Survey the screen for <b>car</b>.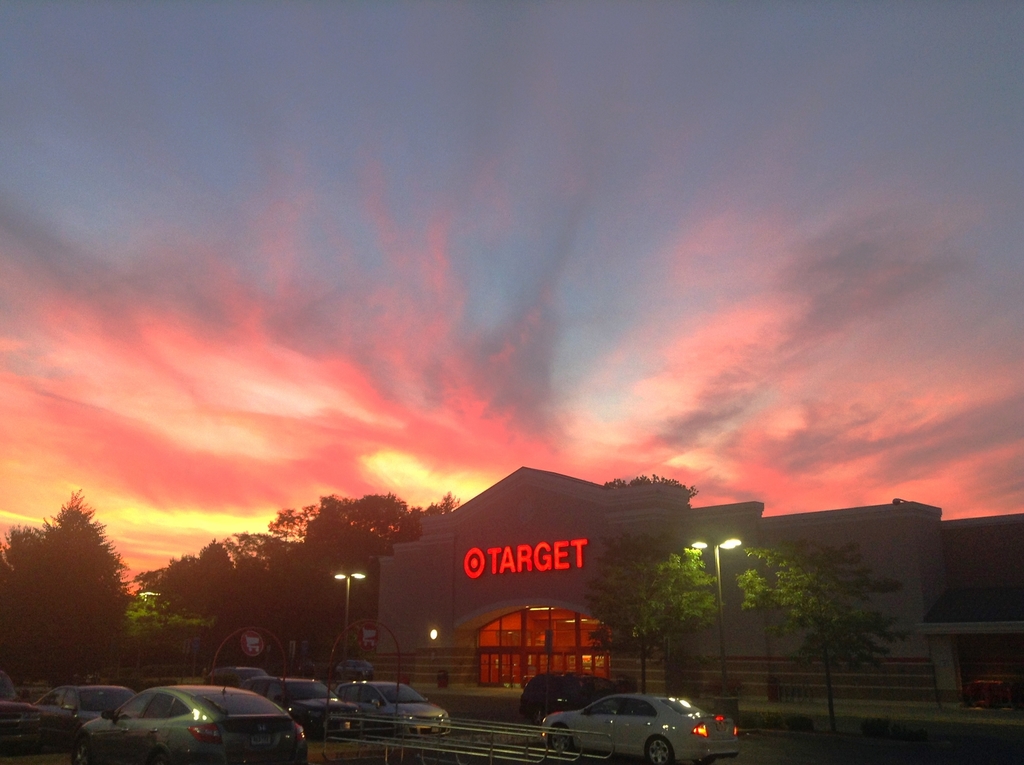
Survey found: (left=34, top=684, right=306, bottom=764).
